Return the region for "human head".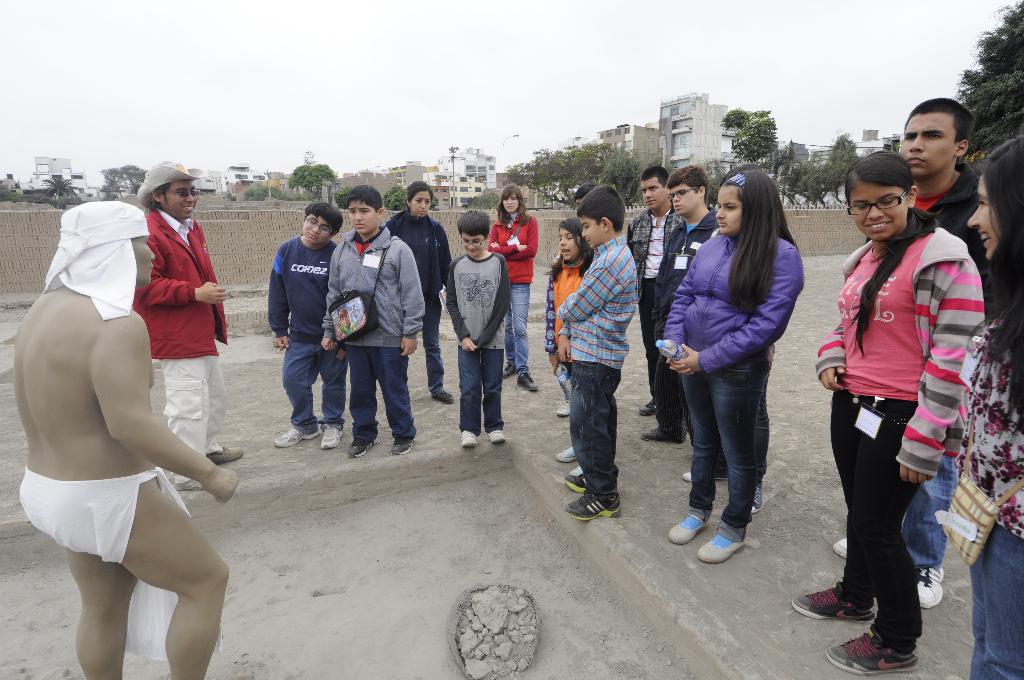
60/198/156/287.
